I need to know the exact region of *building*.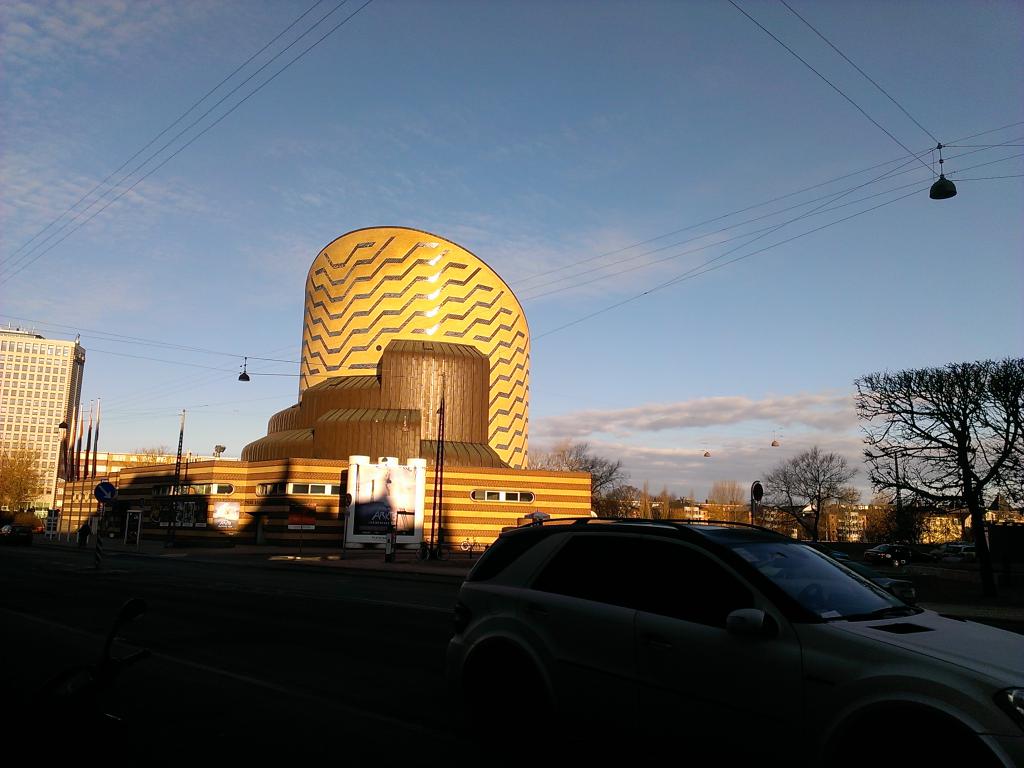
Region: [x1=64, y1=225, x2=596, y2=563].
